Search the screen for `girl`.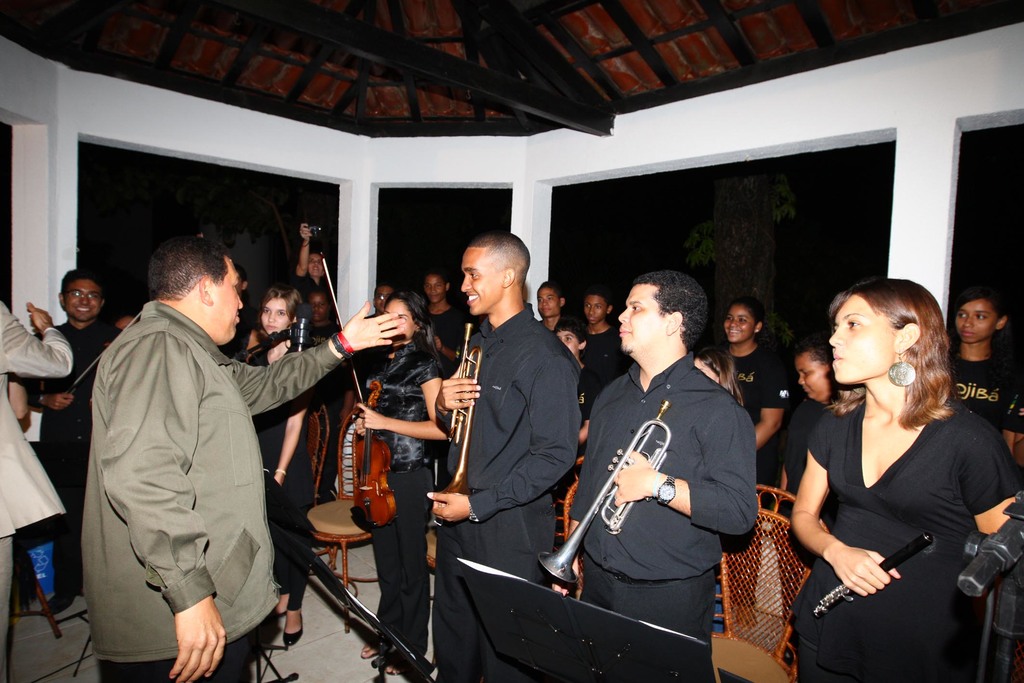
Found at box=[713, 302, 794, 638].
